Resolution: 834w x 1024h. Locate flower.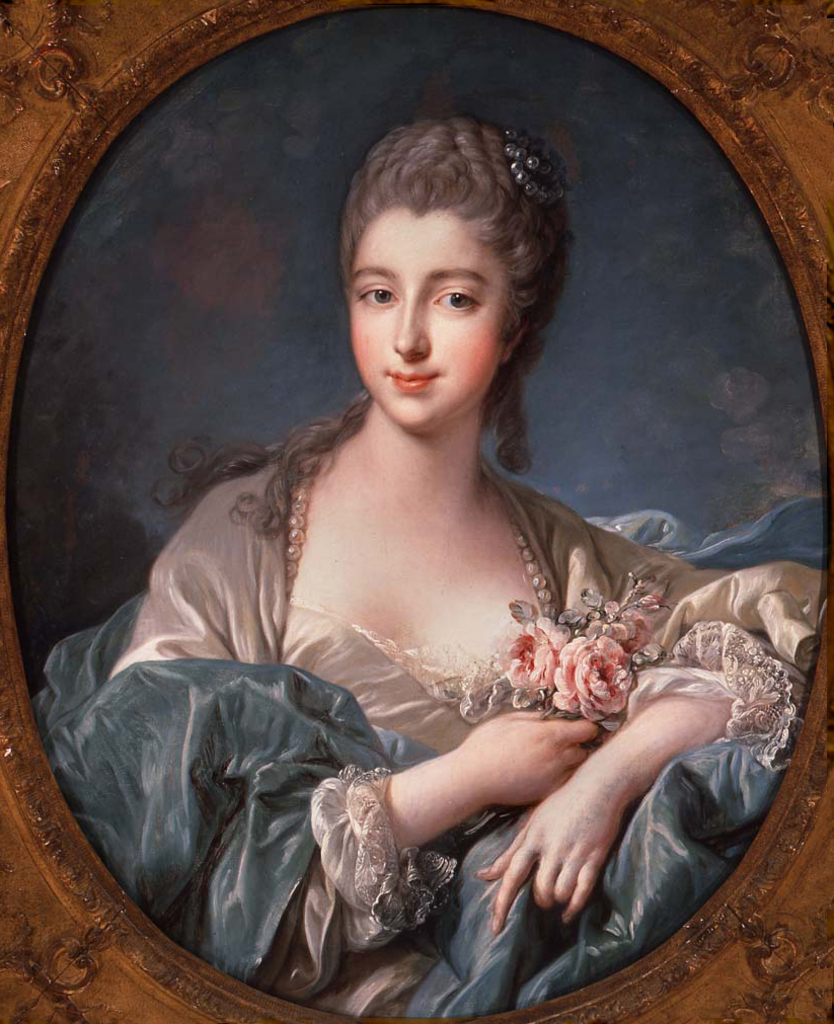
crop(488, 612, 567, 718).
